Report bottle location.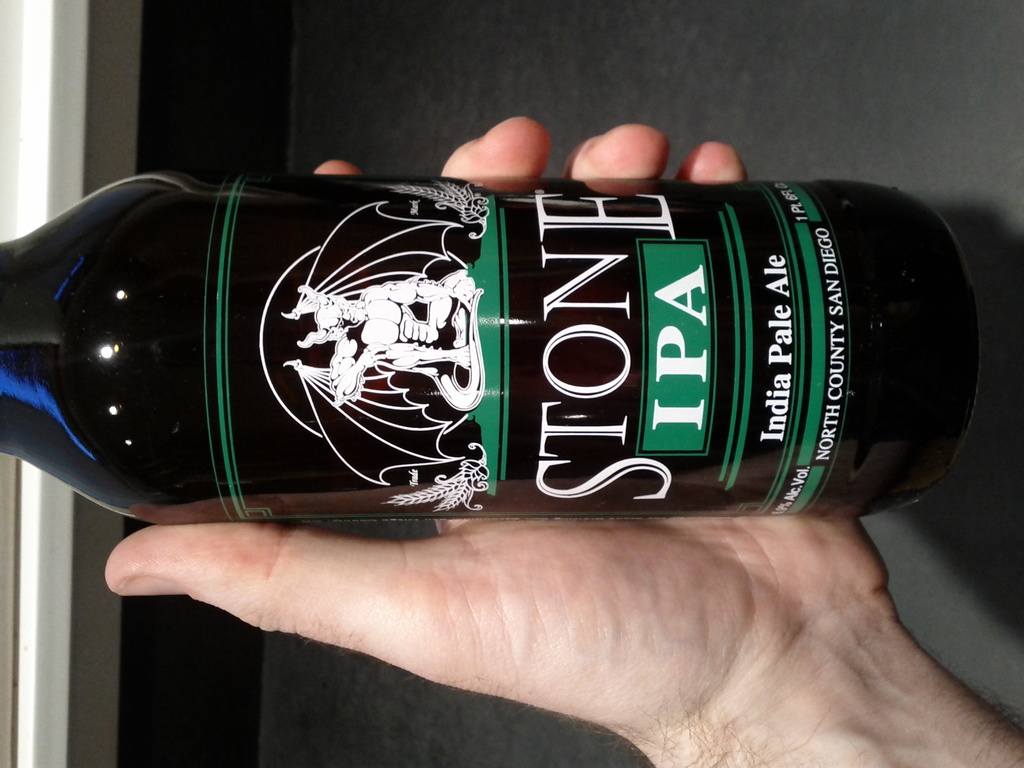
Report: Rect(1, 122, 990, 542).
